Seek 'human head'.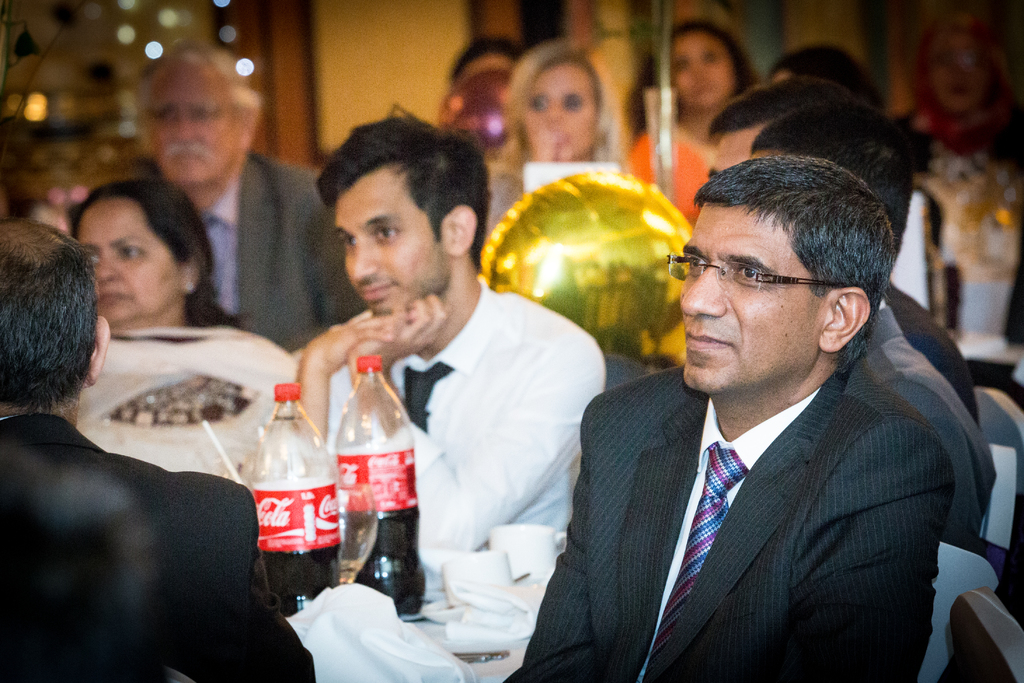
<bbox>65, 181, 221, 333</bbox>.
